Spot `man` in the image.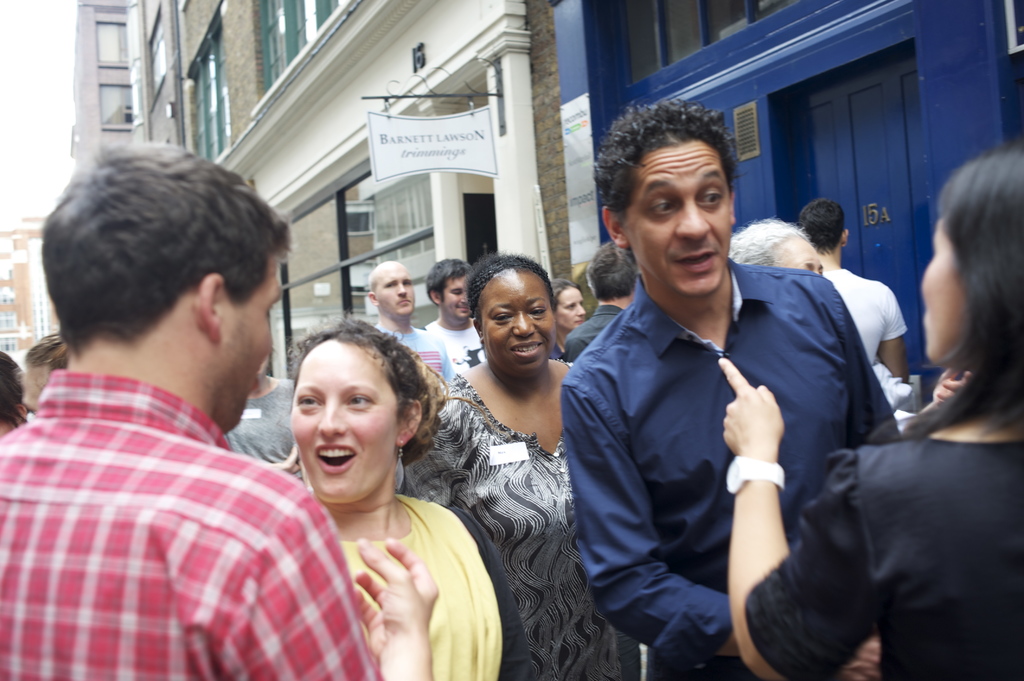
`man` found at crop(371, 265, 456, 389).
